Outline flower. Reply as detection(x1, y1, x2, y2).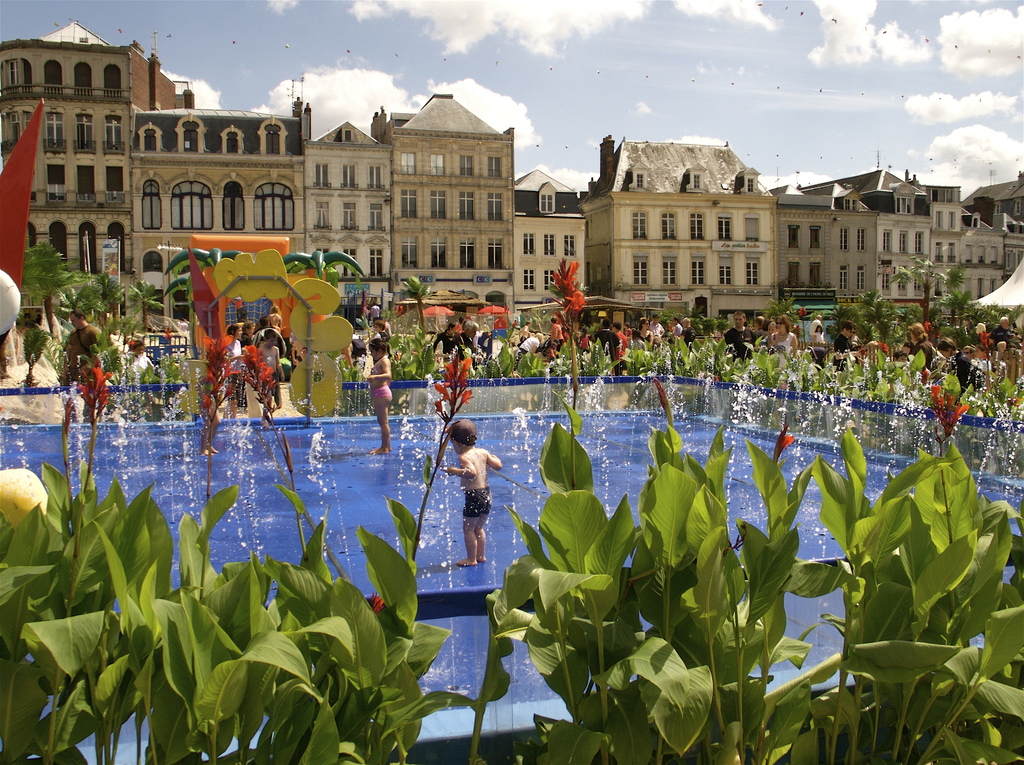
detection(781, 438, 796, 451).
